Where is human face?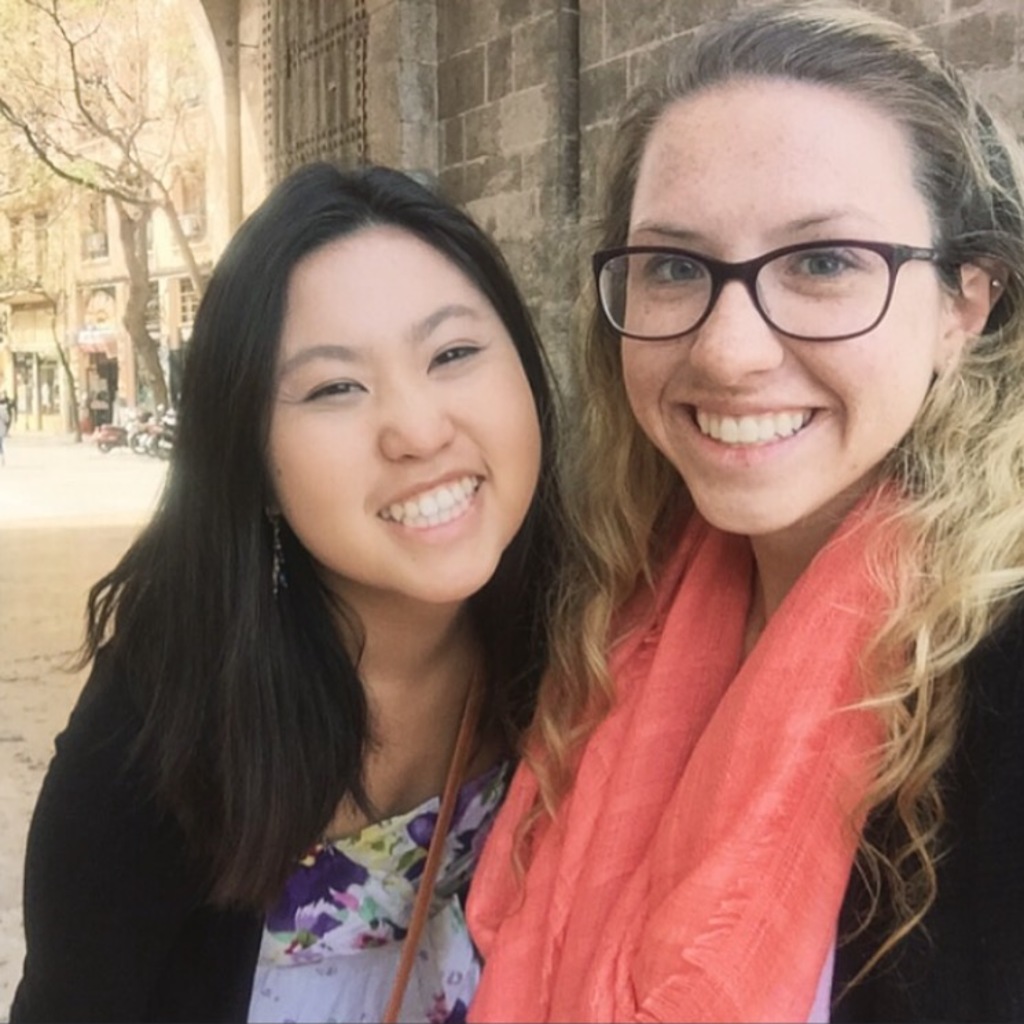
<region>619, 74, 936, 539</region>.
